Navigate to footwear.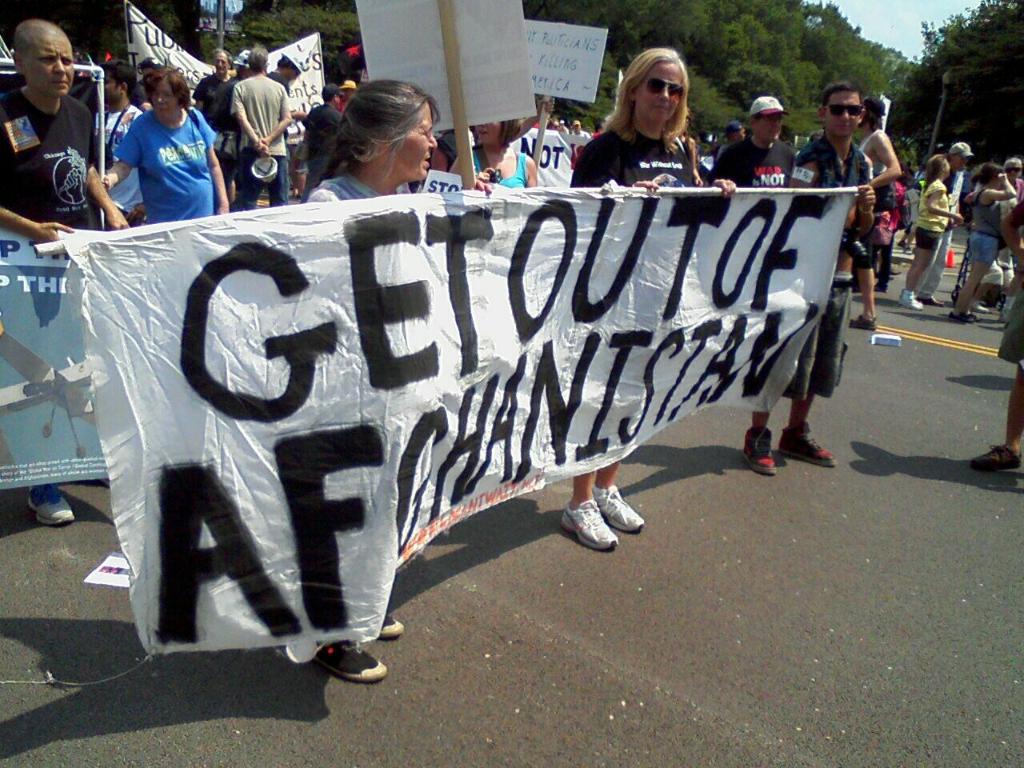
Navigation target: 946,312,970,326.
